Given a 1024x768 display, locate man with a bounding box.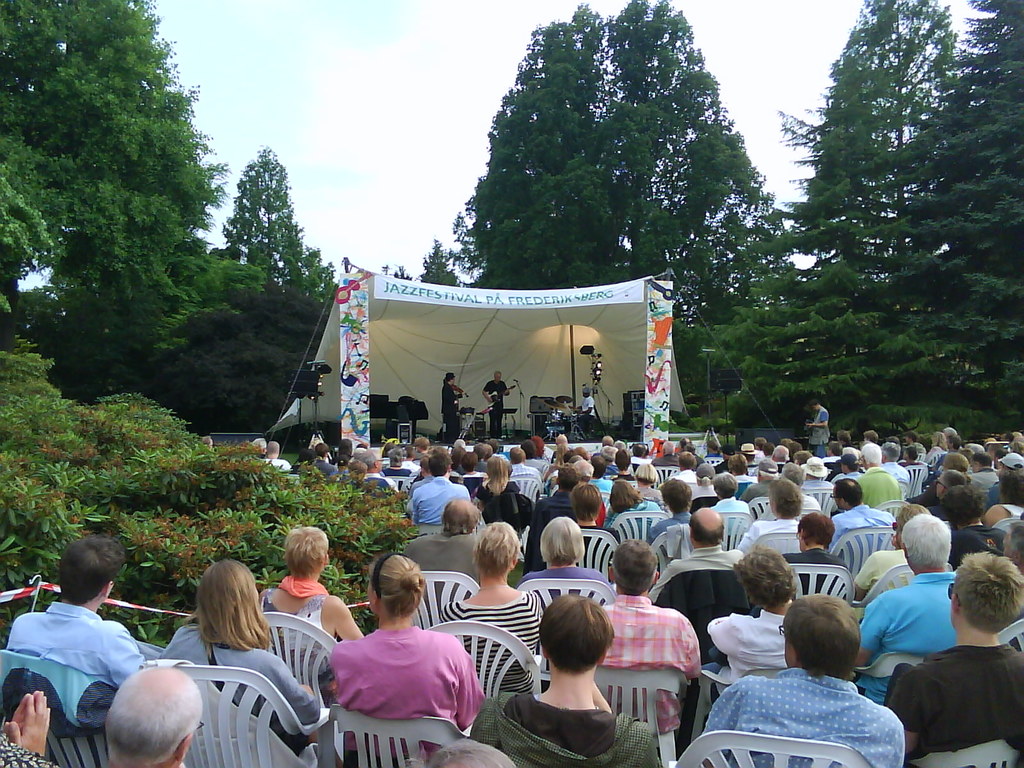
Located: <region>824, 439, 843, 463</region>.
